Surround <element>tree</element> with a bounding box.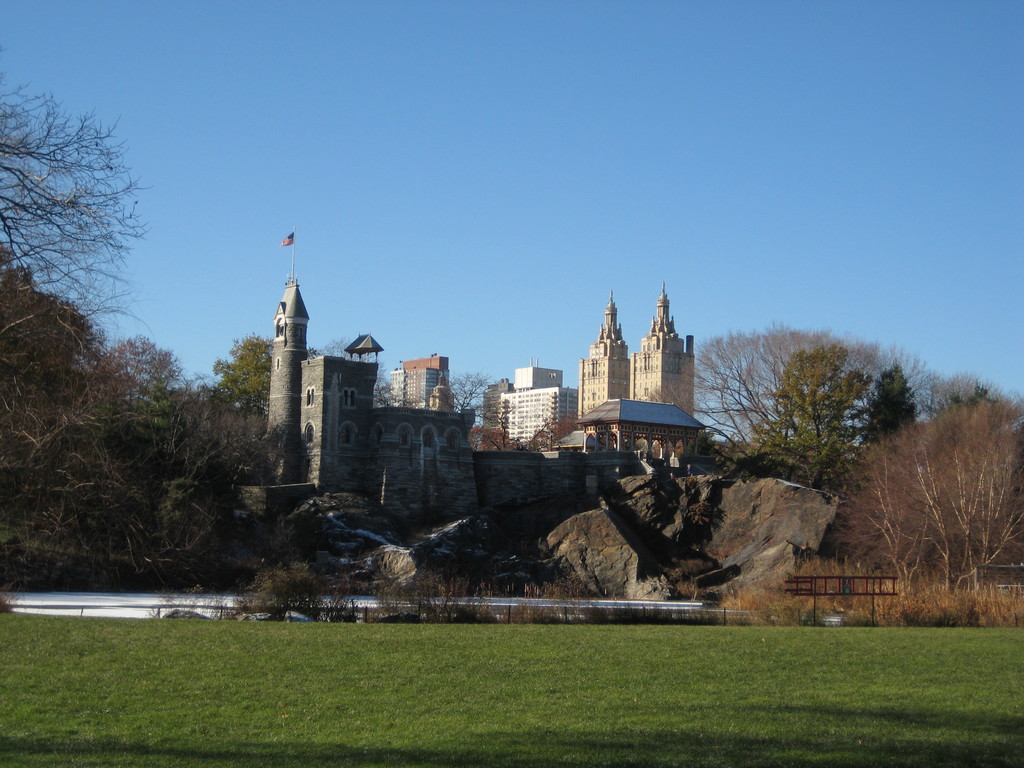
Rect(0, 72, 179, 538).
